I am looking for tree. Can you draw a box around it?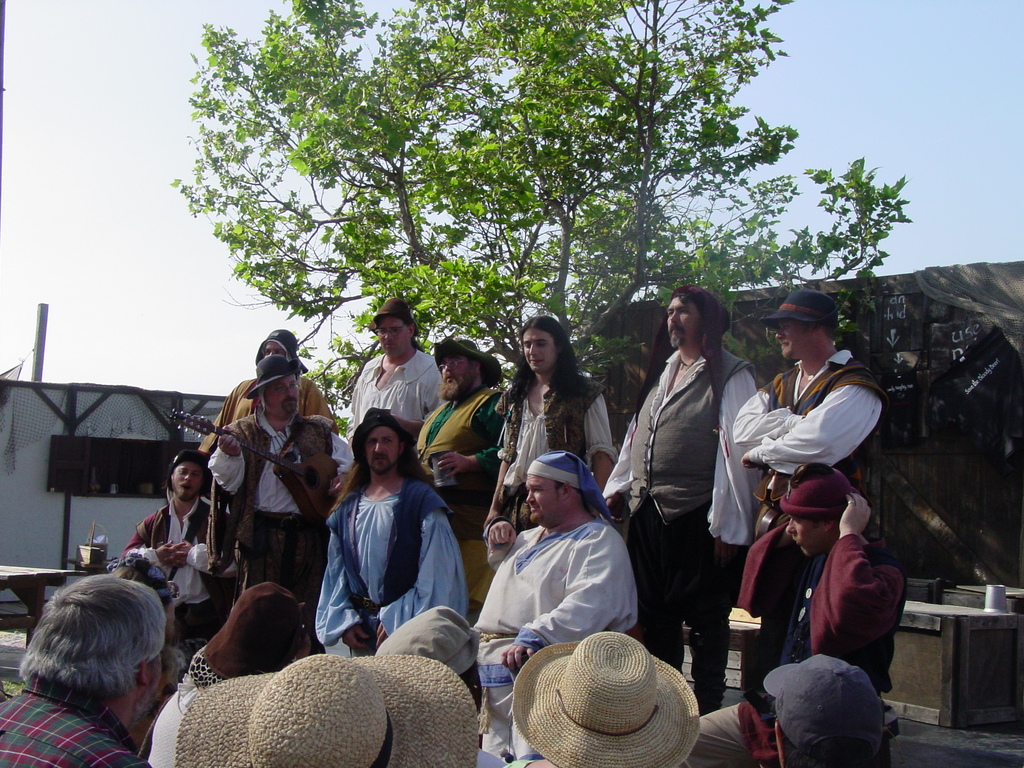
Sure, the bounding box is (x1=164, y1=0, x2=911, y2=442).
